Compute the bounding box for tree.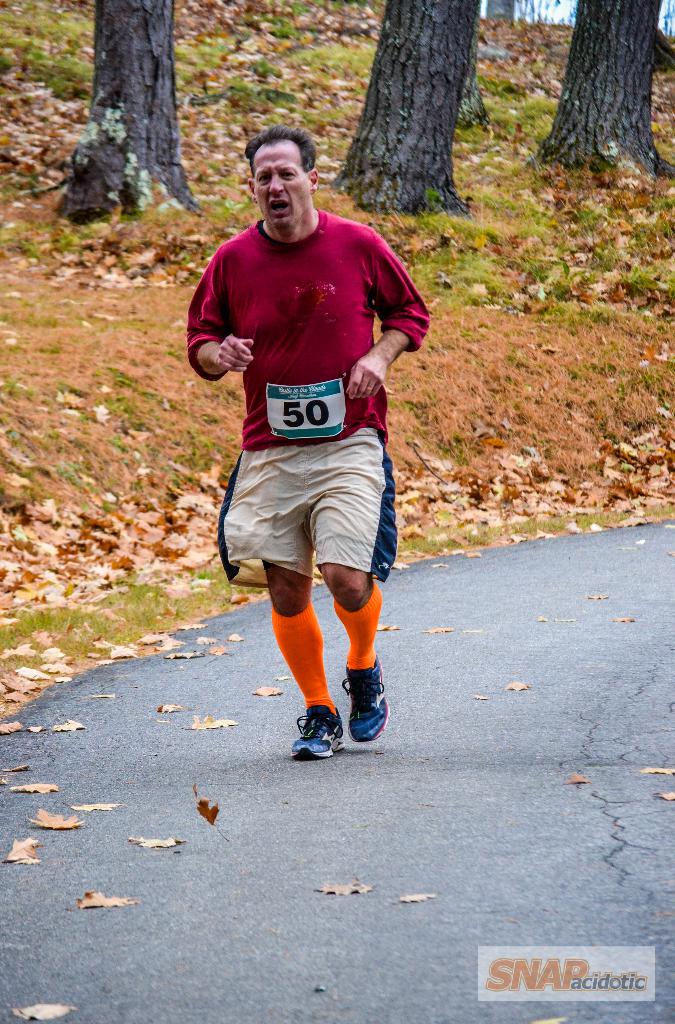
(left=530, top=0, right=672, bottom=174).
